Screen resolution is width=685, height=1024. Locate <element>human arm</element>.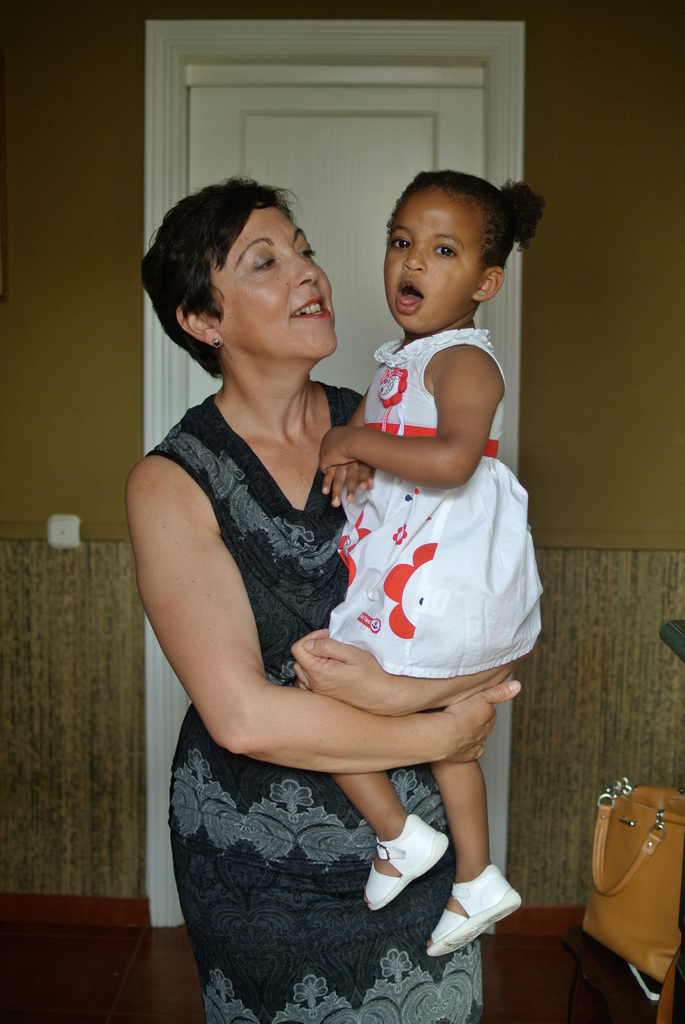
(x1=335, y1=361, x2=513, y2=492).
